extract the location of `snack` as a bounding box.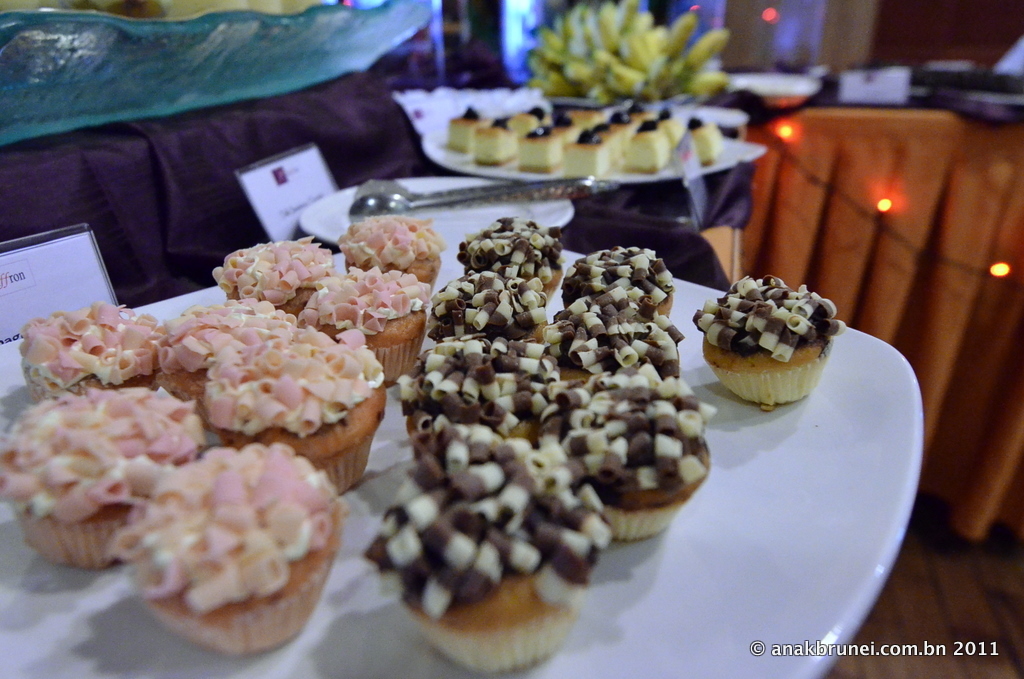
pyautogui.locateOnScreen(687, 269, 846, 407).
